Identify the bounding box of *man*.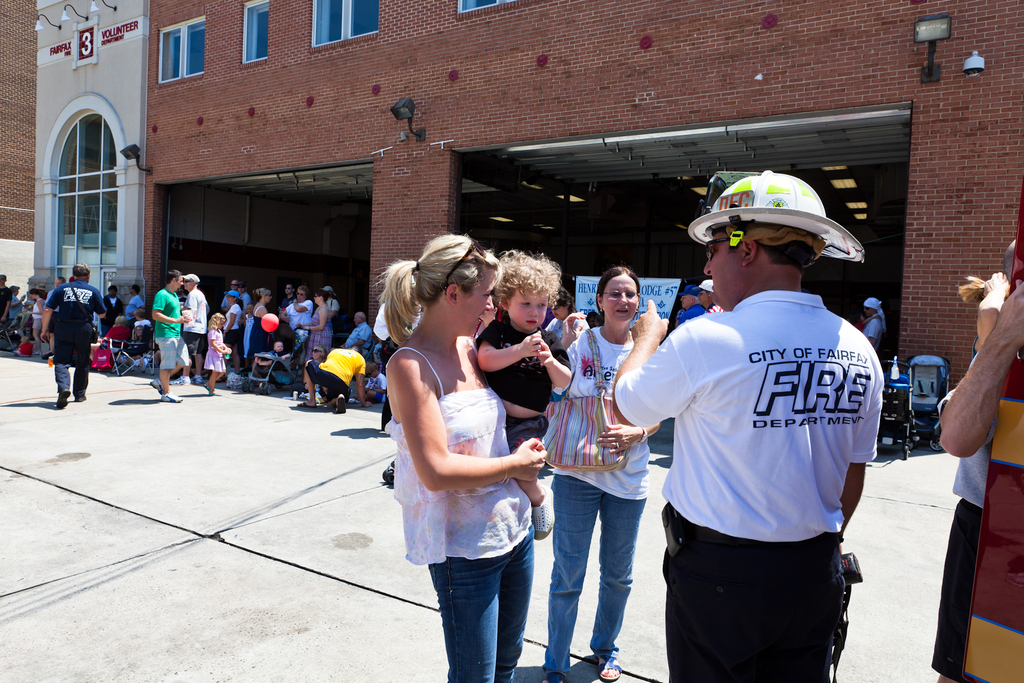
locate(173, 274, 205, 383).
